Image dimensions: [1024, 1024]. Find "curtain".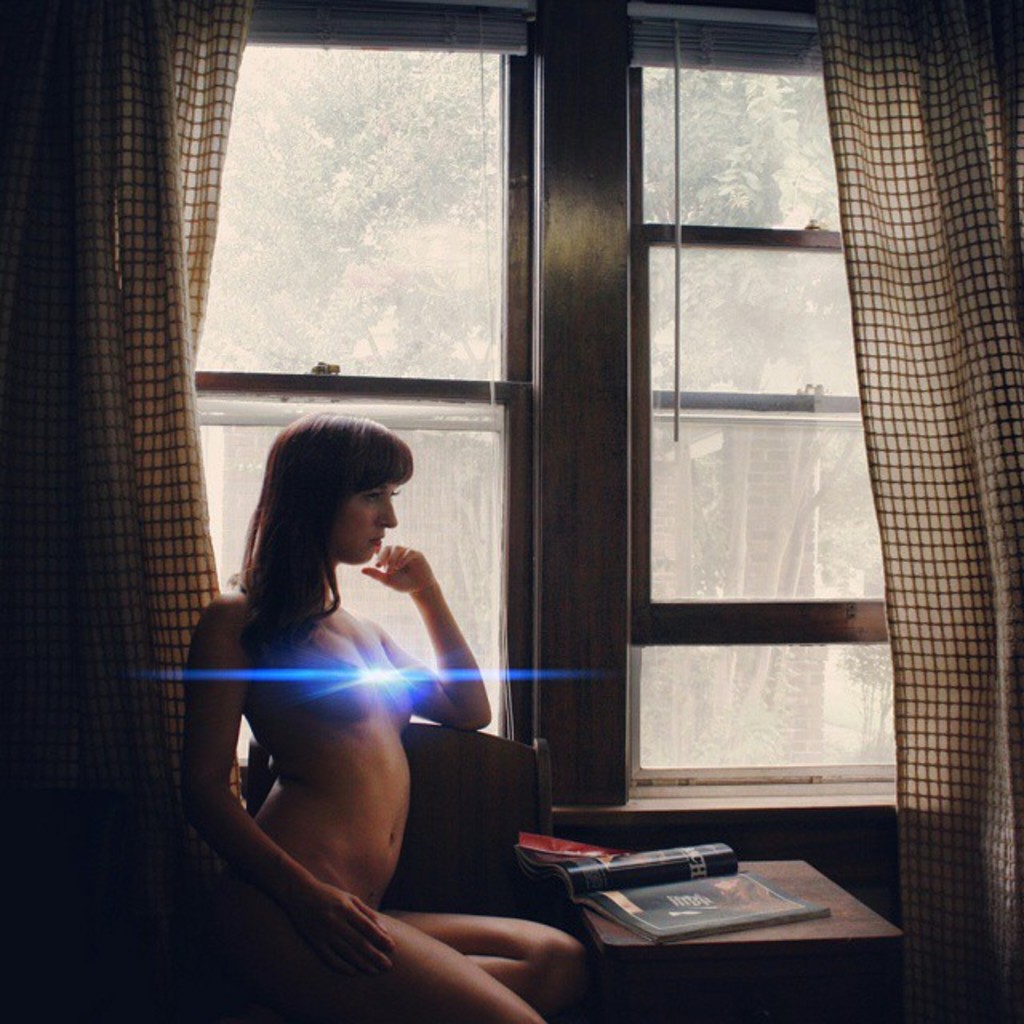
<region>0, 0, 254, 1022</region>.
